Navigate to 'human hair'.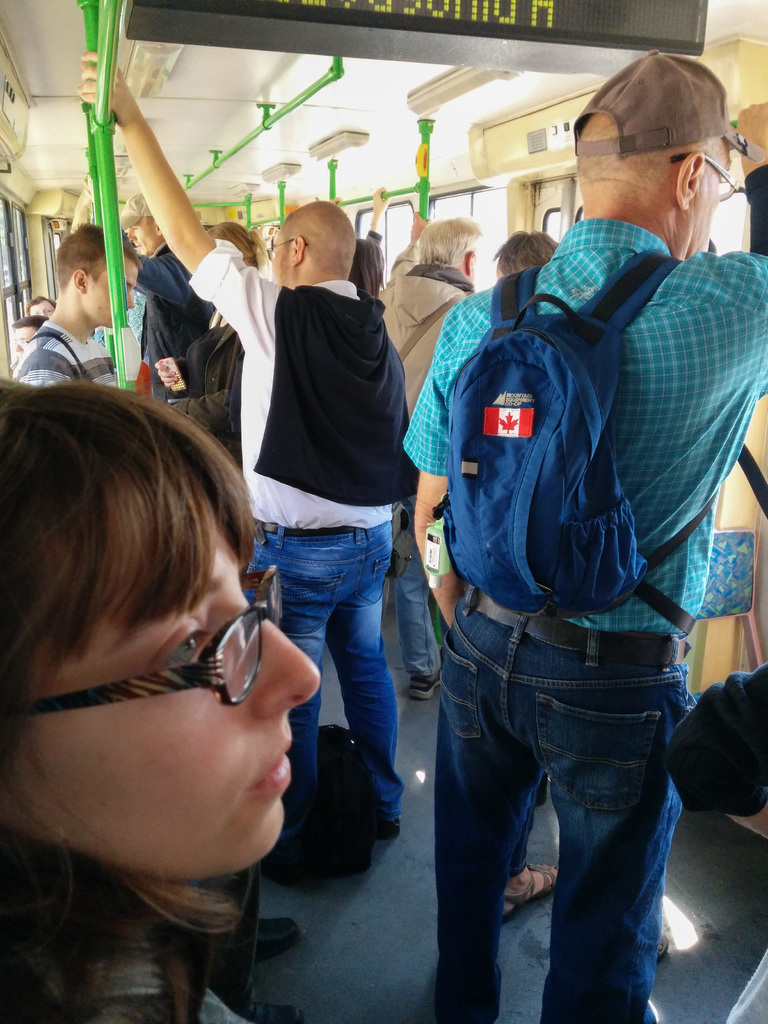
Navigation target: {"x1": 56, "y1": 218, "x2": 141, "y2": 290}.
